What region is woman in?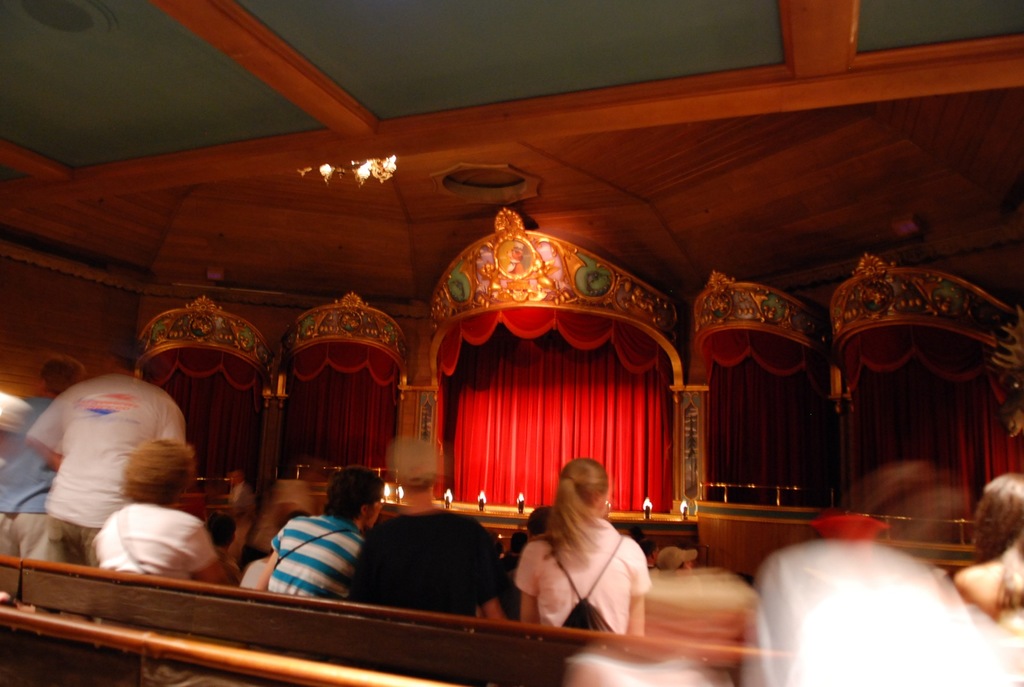
[x1=515, y1=450, x2=648, y2=647].
